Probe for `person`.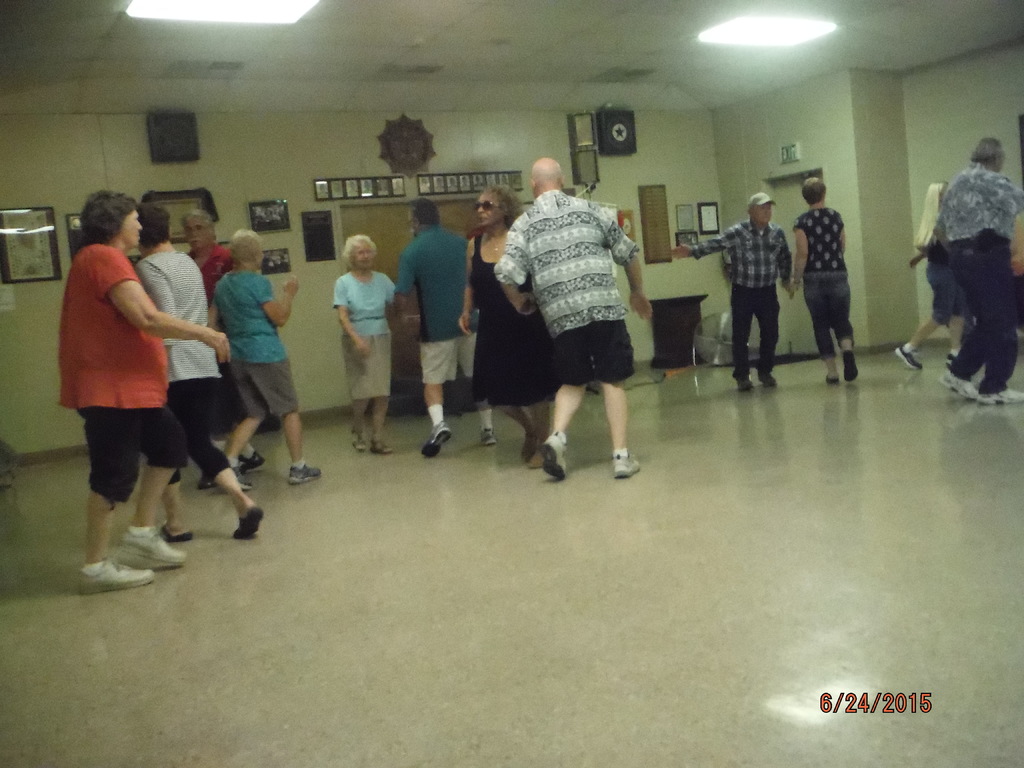
Probe result: {"x1": 181, "y1": 207, "x2": 248, "y2": 471}.
